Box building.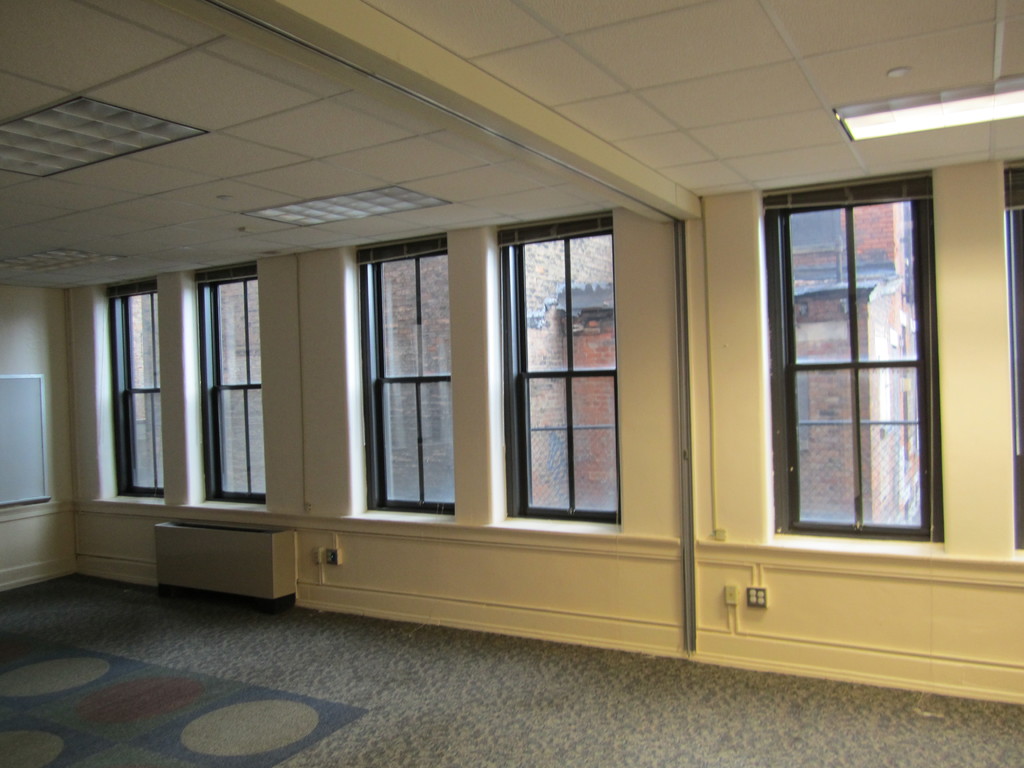
pyautogui.locateOnScreen(138, 207, 913, 528).
